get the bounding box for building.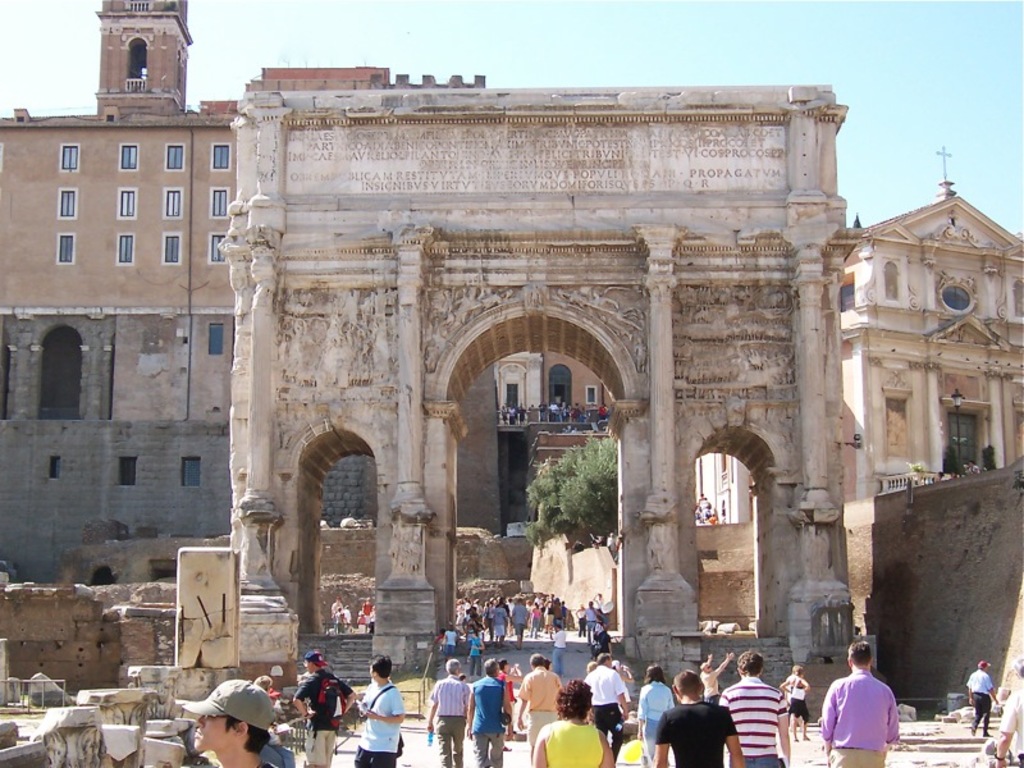
Rect(0, 0, 617, 584).
